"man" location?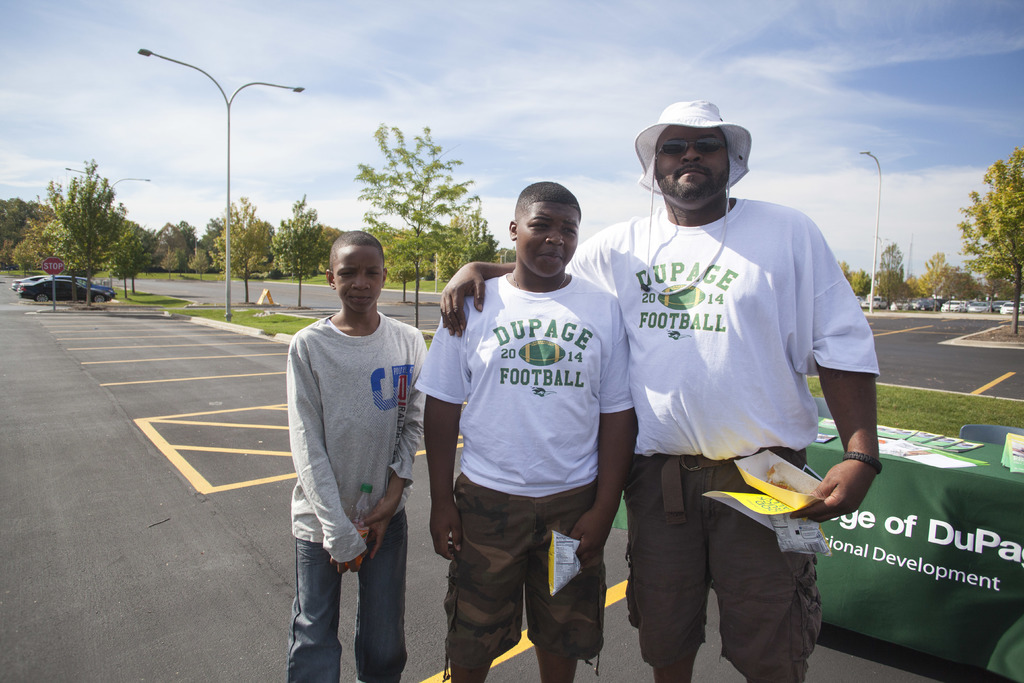
{"x1": 436, "y1": 95, "x2": 888, "y2": 682}
